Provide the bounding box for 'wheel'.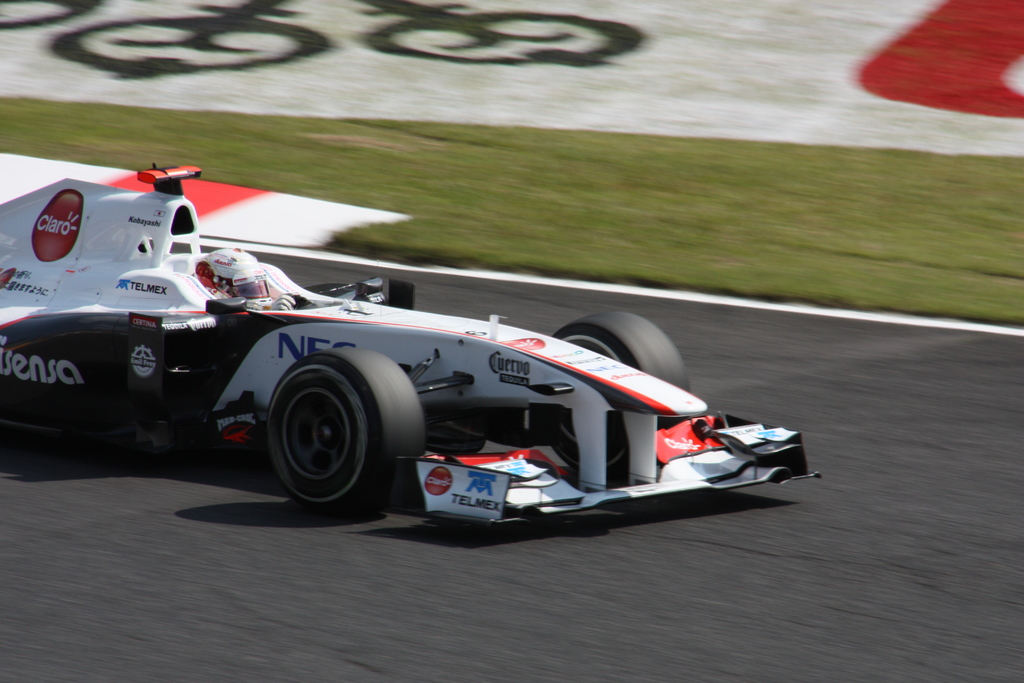
[248,358,392,516].
